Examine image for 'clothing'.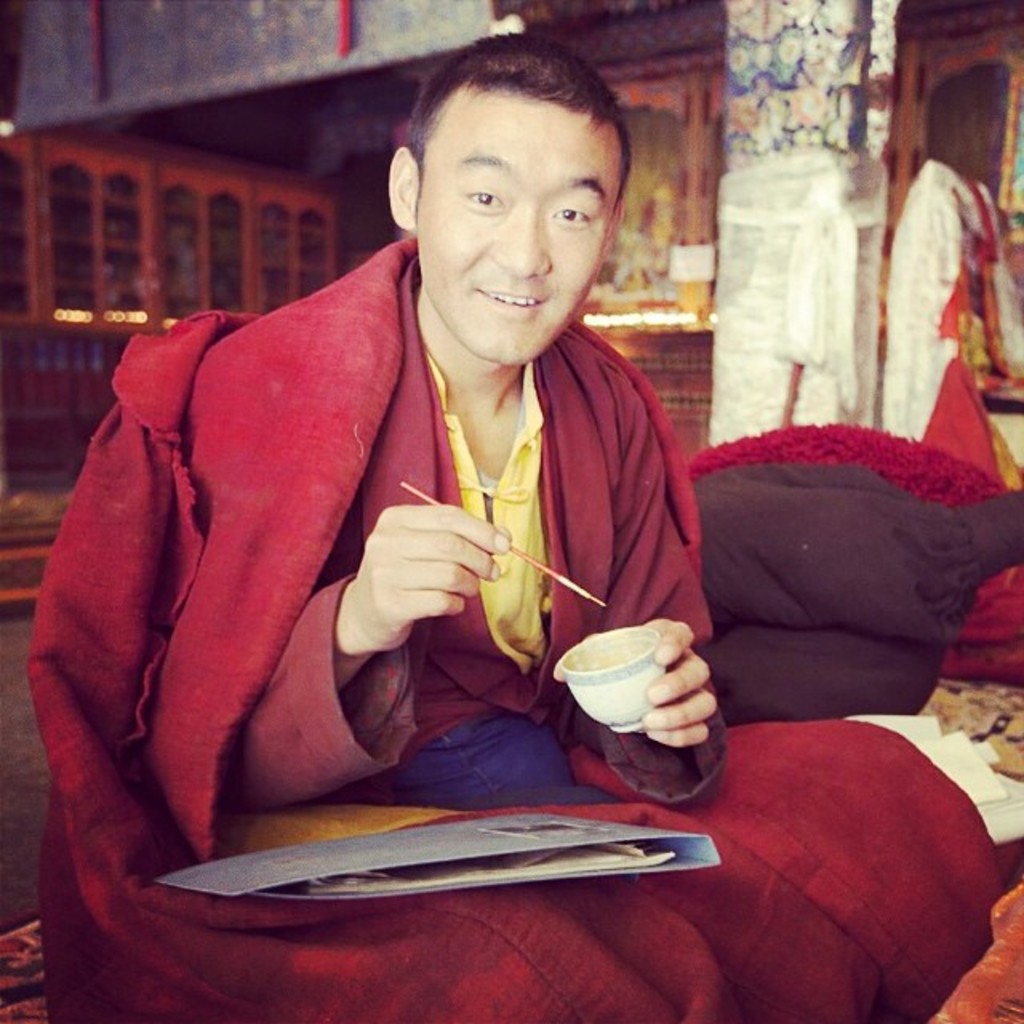
Examination result: detection(5, 195, 782, 1022).
